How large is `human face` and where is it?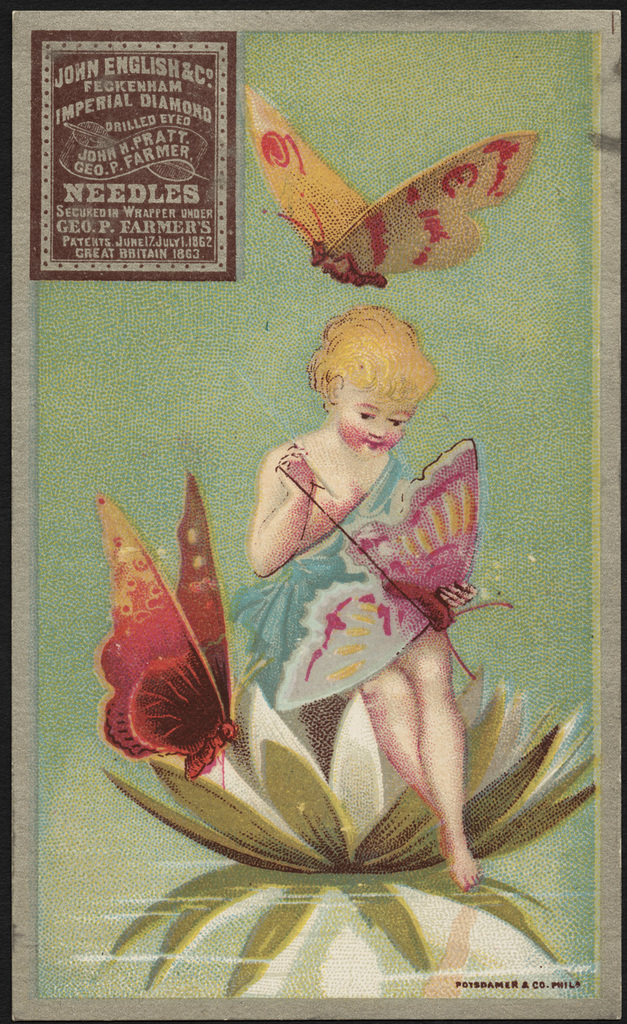
Bounding box: detection(332, 387, 415, 457).
